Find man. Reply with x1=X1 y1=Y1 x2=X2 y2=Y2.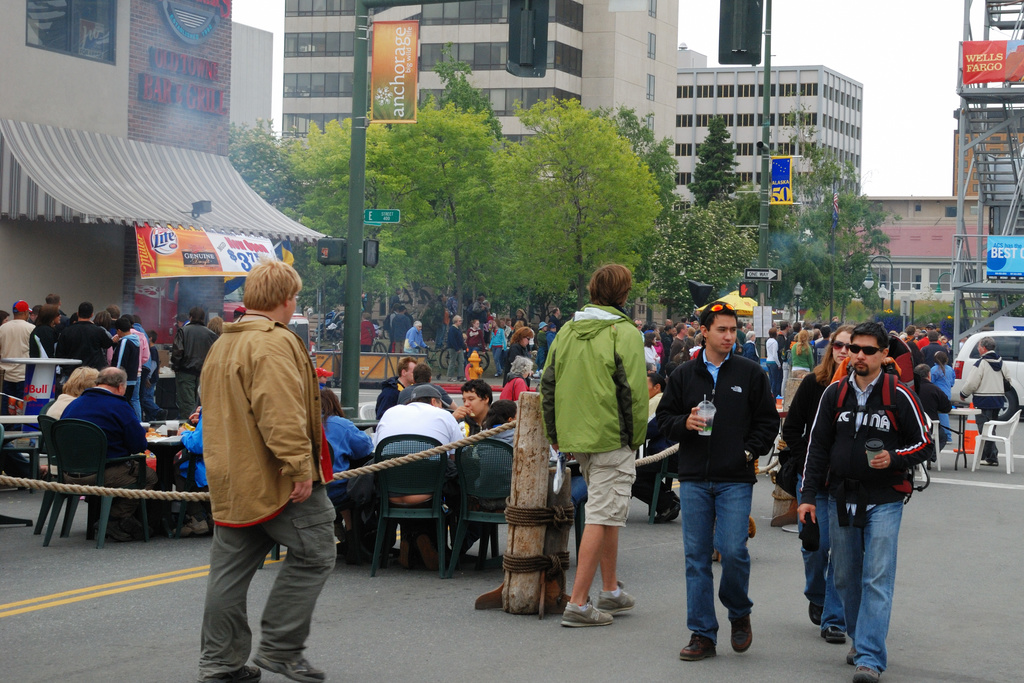
x1=961 y1=336 x2=1012 y2=470.
